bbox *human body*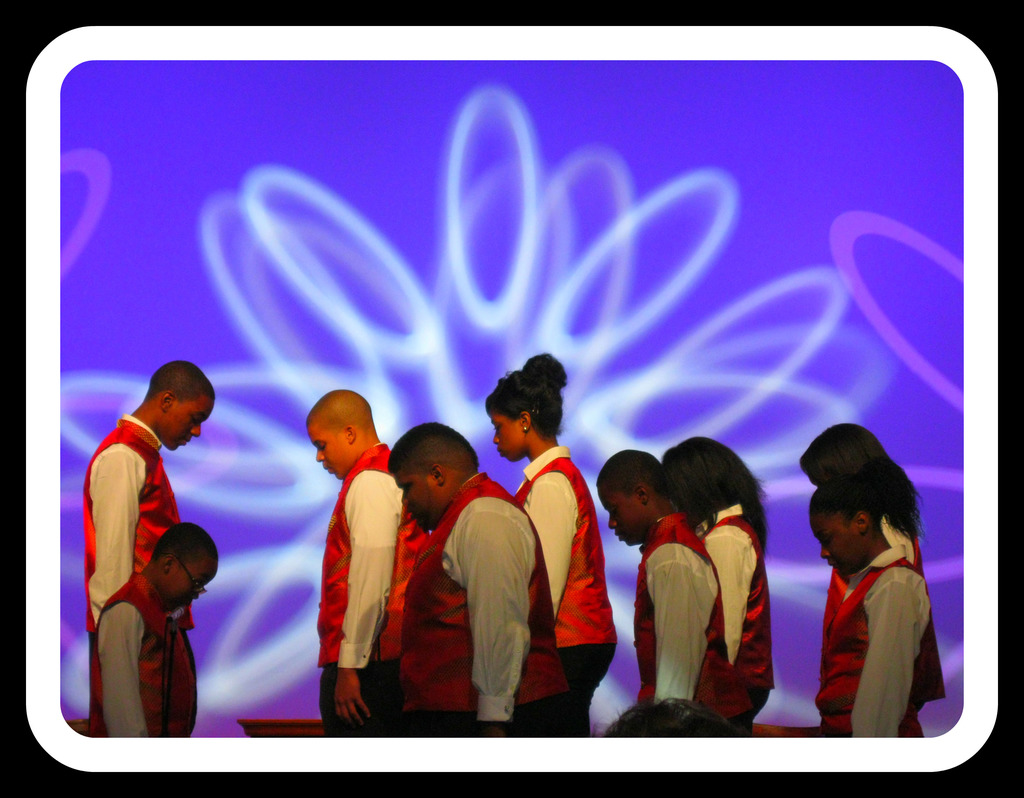
[78,411,193,734]
